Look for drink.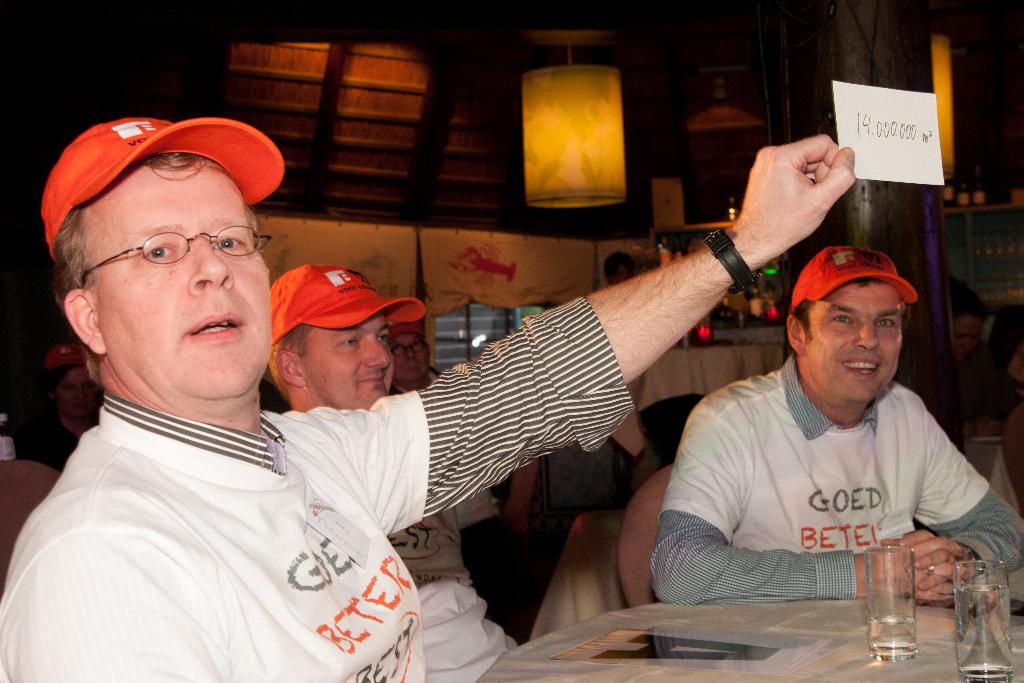
Found: bbox(762, 255, 785, 323).
